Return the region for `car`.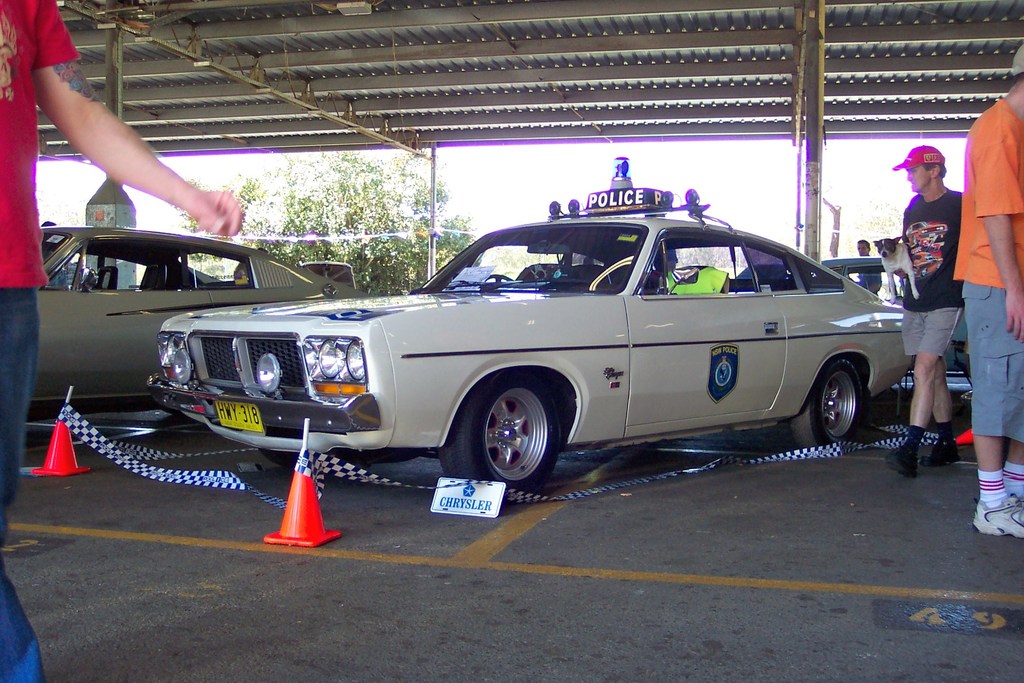
box(125, 202, 930, 504).
